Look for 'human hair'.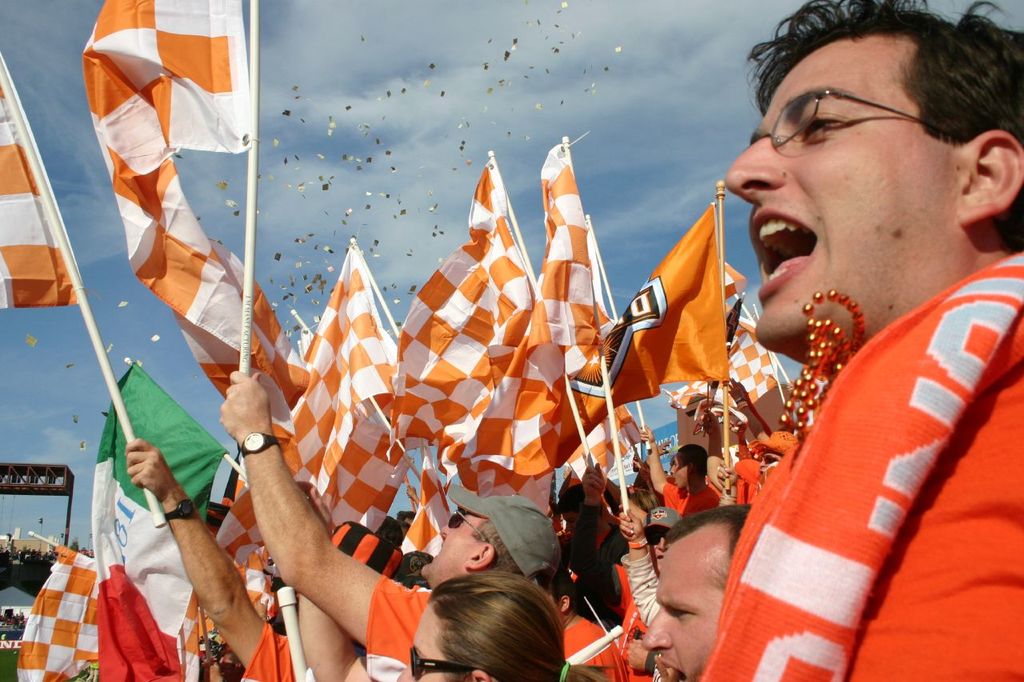
Found: BBox(661, 503, 754, 564).
